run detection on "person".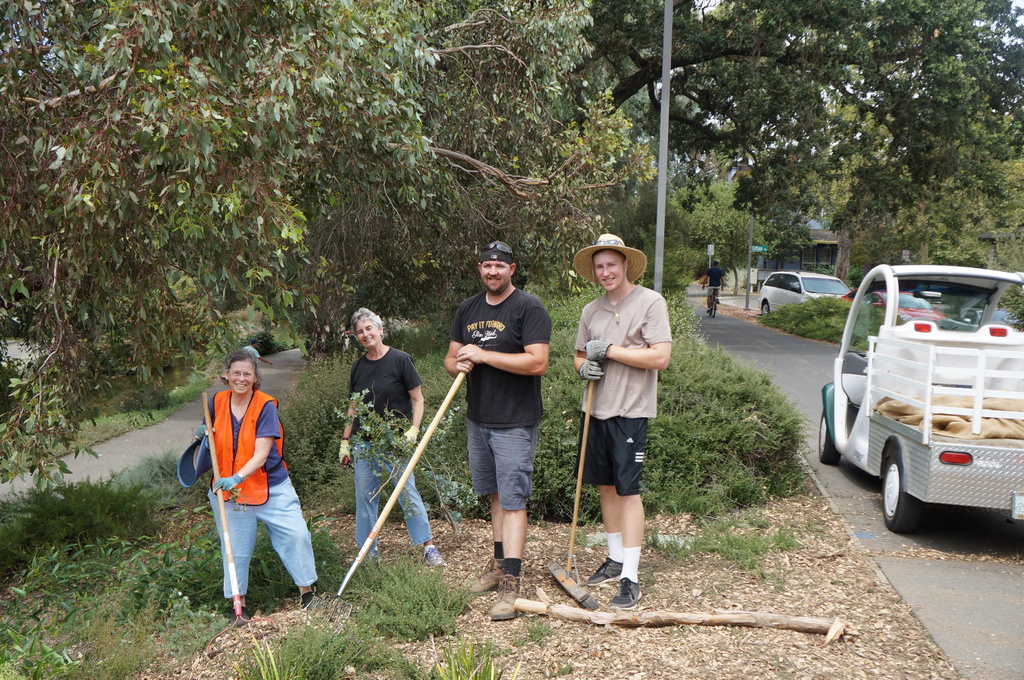
Result: (left=338, top=308, right=445, bottom=567).
